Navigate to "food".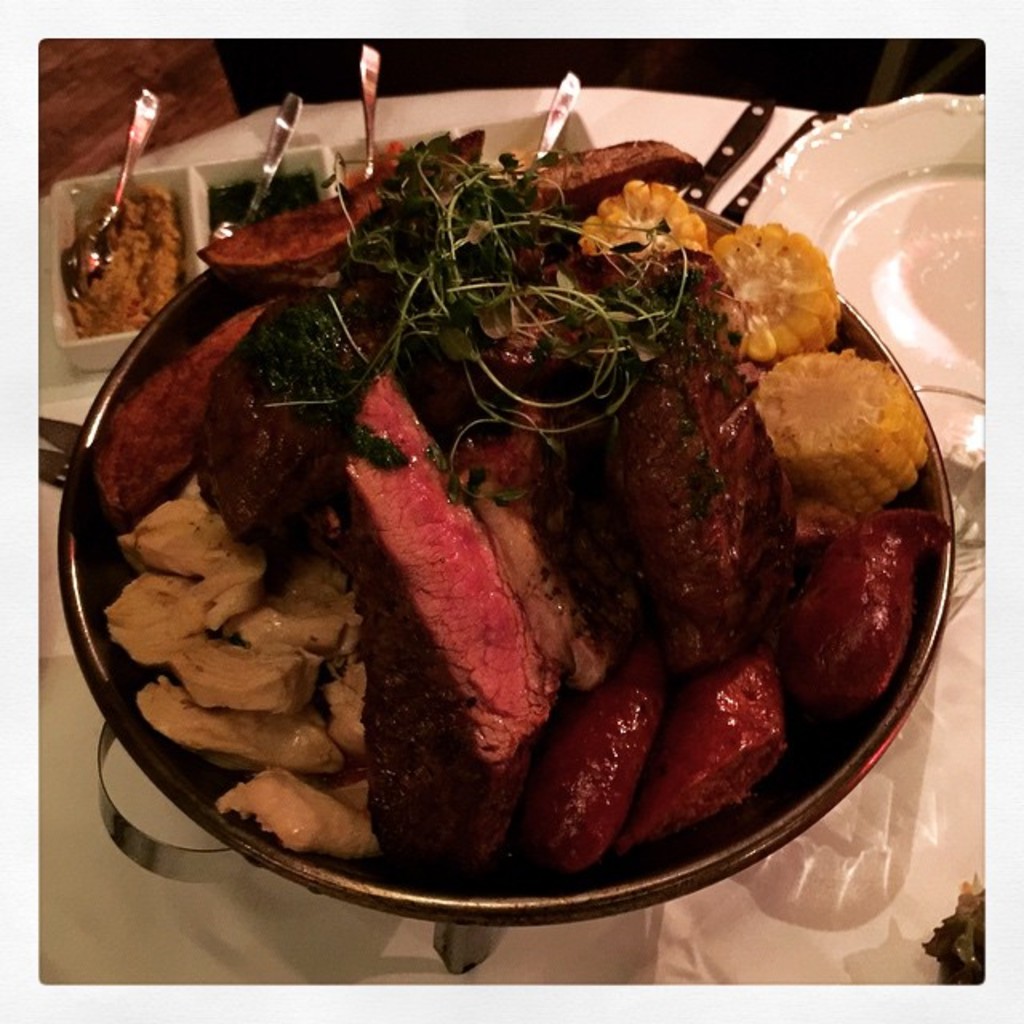
Navigation target: detection(216, 158, 322, 234).
